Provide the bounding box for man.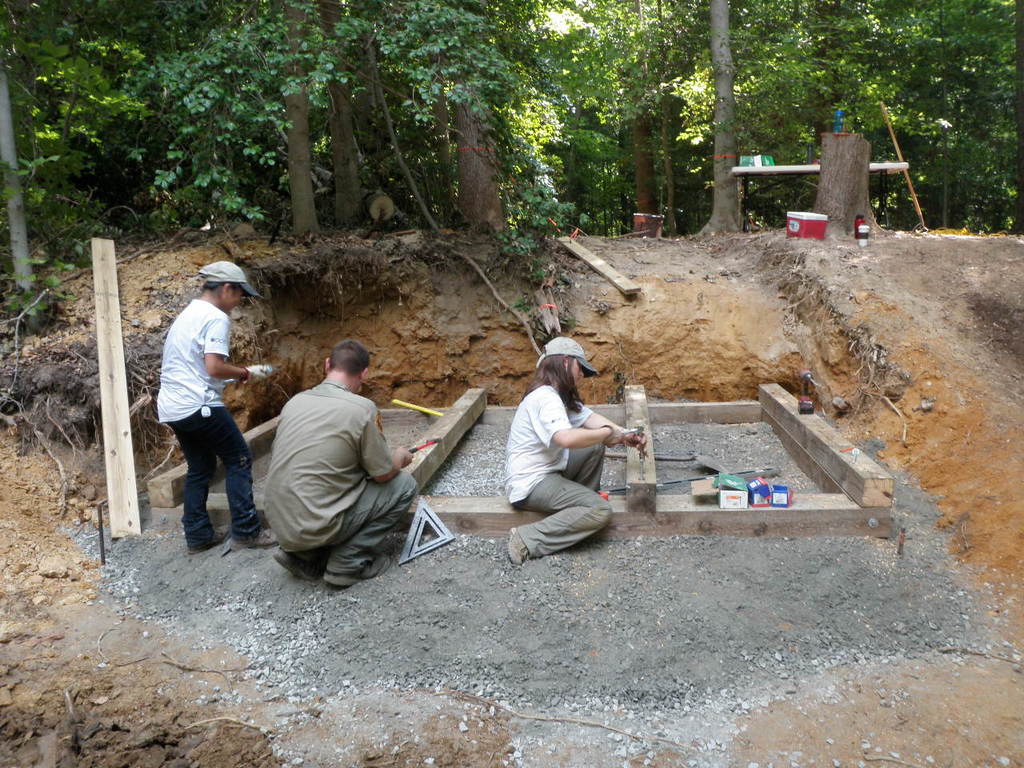
bbox=[254, 334, 422, 596].
